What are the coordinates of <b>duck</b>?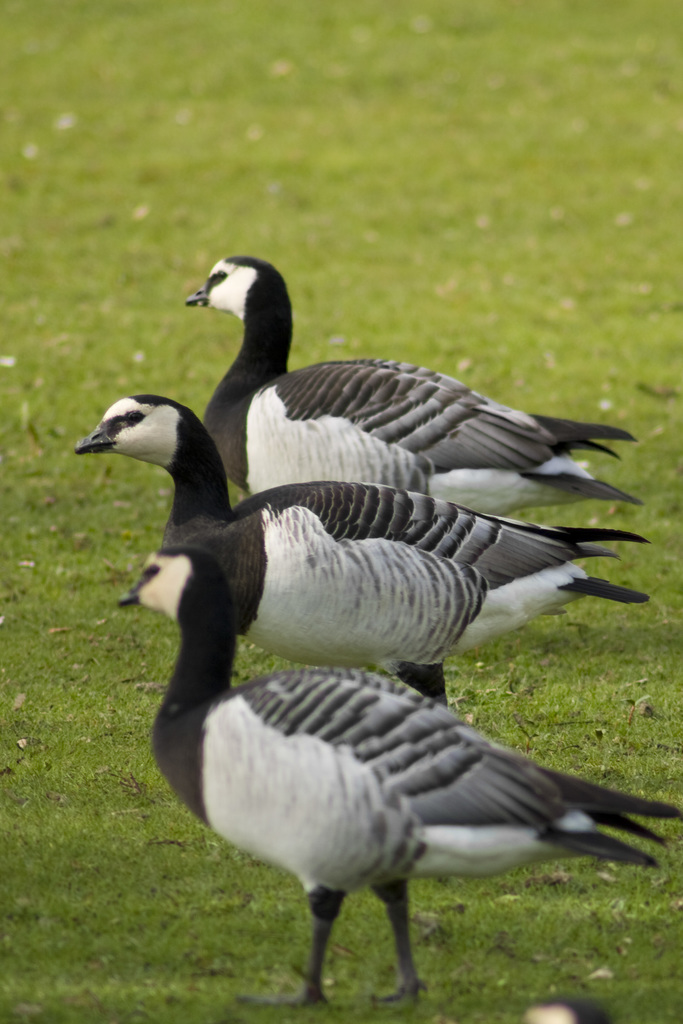
rect(170, 257, 629, 529).
